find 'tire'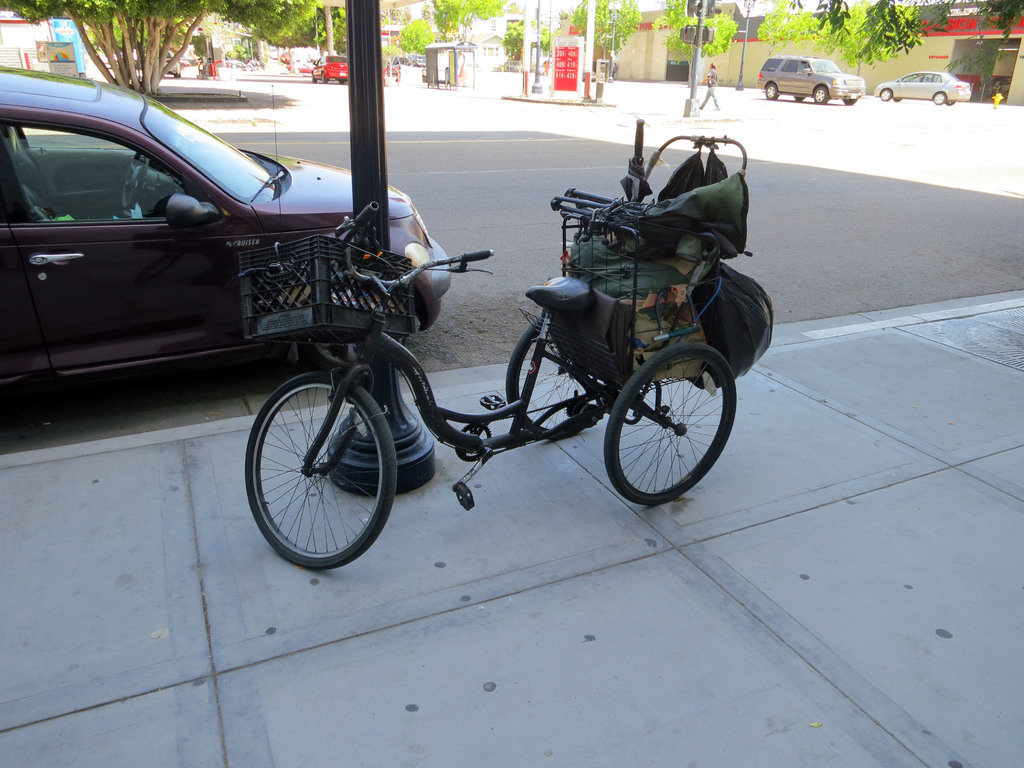
box(931, 92, 946, 103)
